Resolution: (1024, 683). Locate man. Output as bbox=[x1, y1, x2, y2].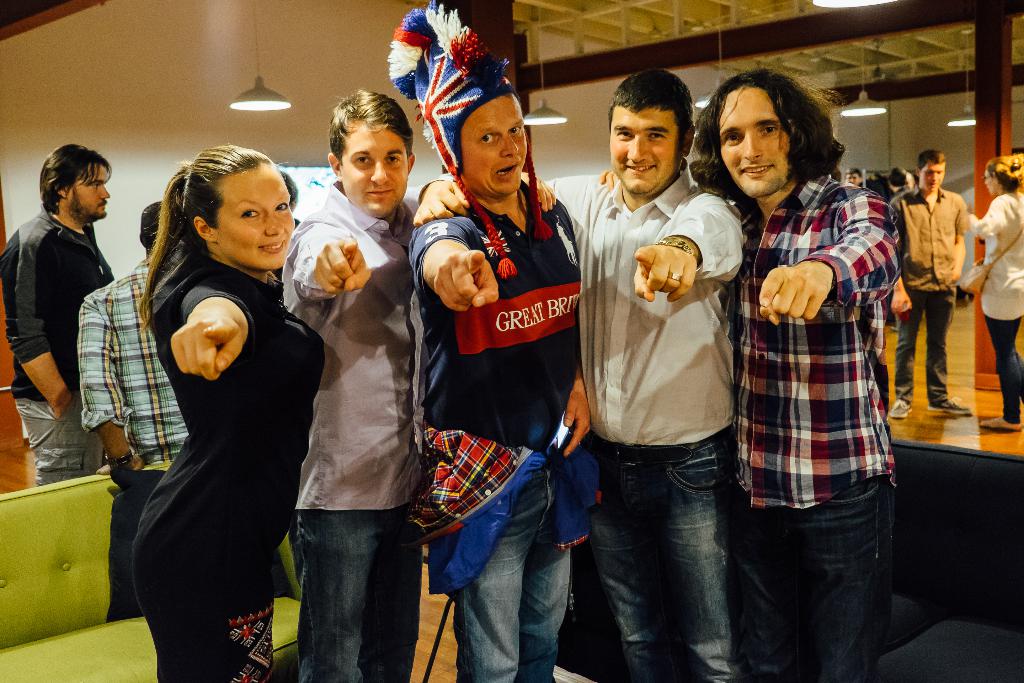
bbox=[0, 142, 116, 487].
